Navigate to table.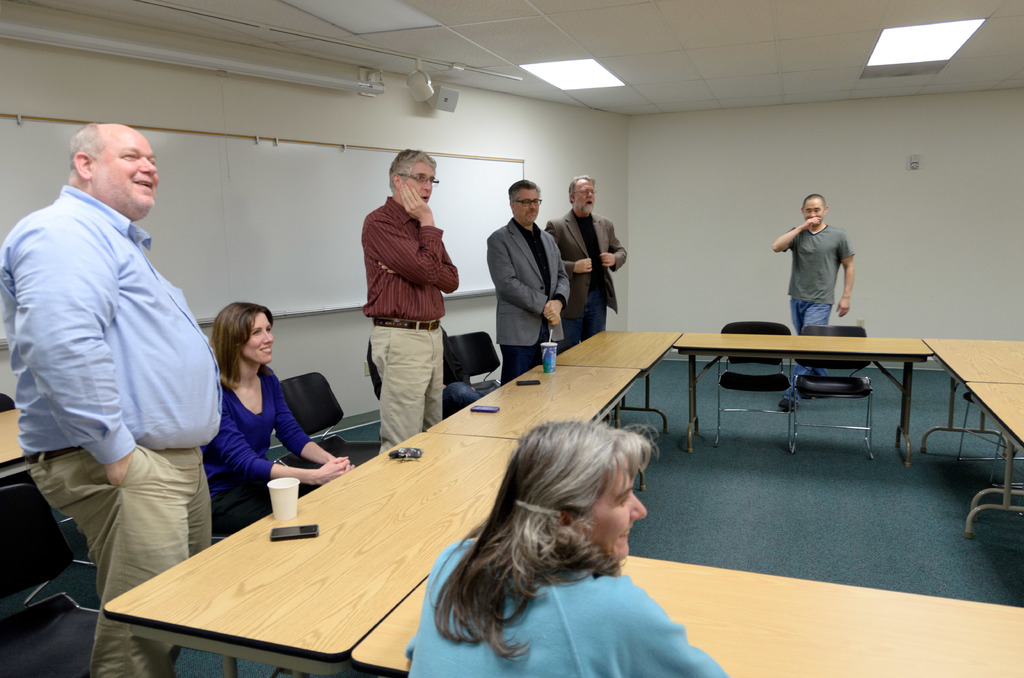
Navigation target: [left=556, top=330, right=689, bottom=435].
